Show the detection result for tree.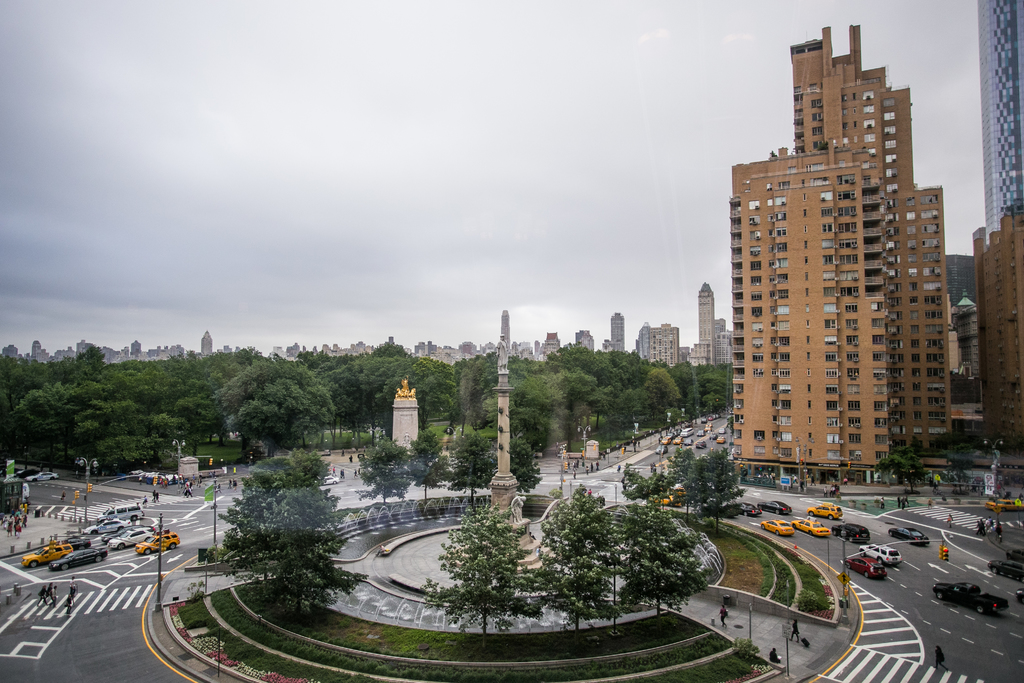
<bbox>874, 445, 932, 493</bbox>.
